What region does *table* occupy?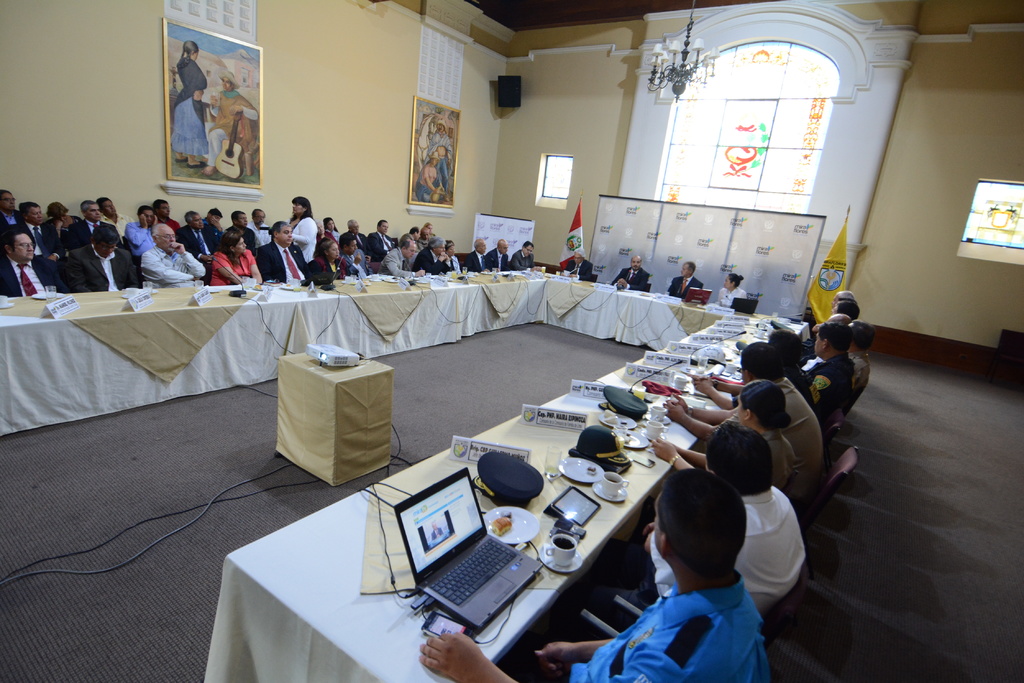
371,436,769,681.
